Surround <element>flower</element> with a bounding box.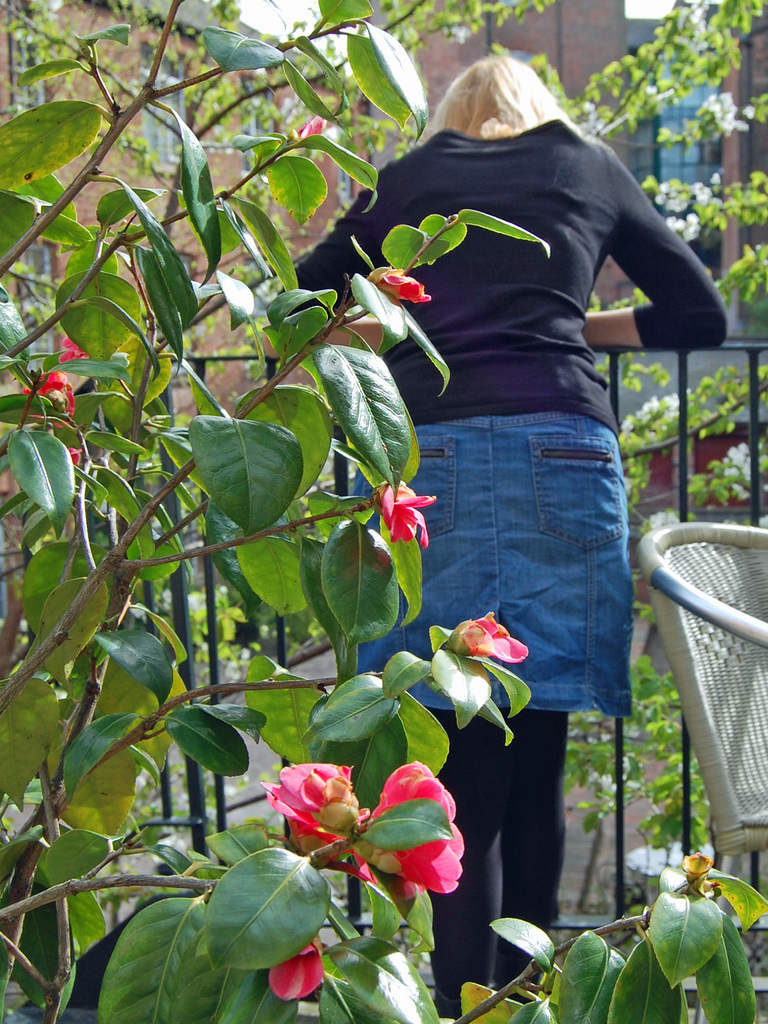
bbox(248, 762, 383, 903).
